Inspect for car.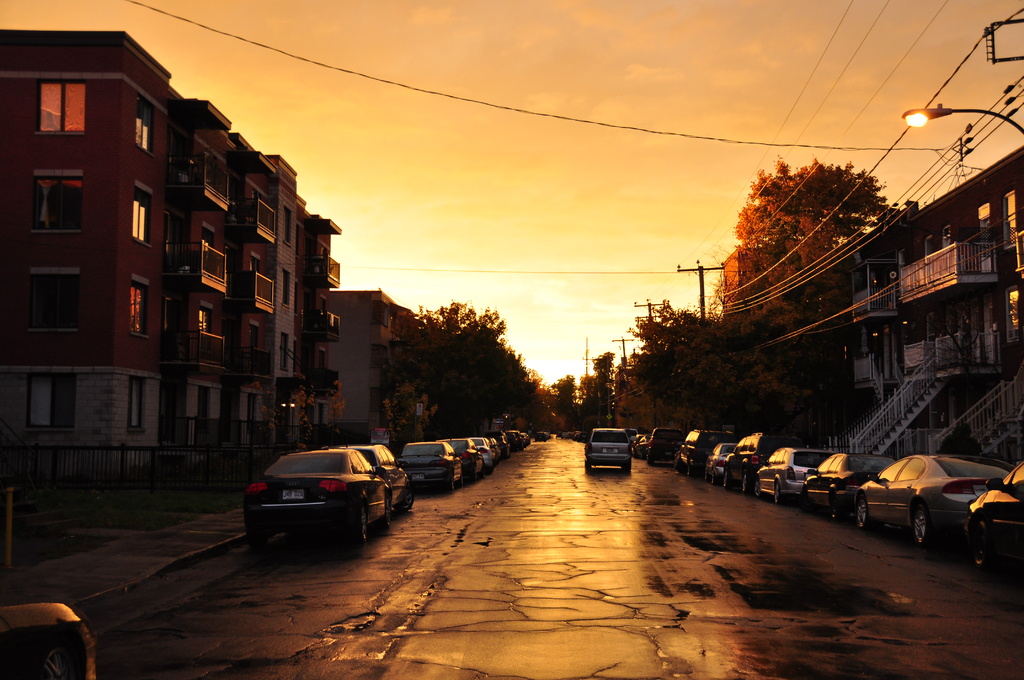
Inspection: <bbox>1, 561, 96, 679</bbox>.
